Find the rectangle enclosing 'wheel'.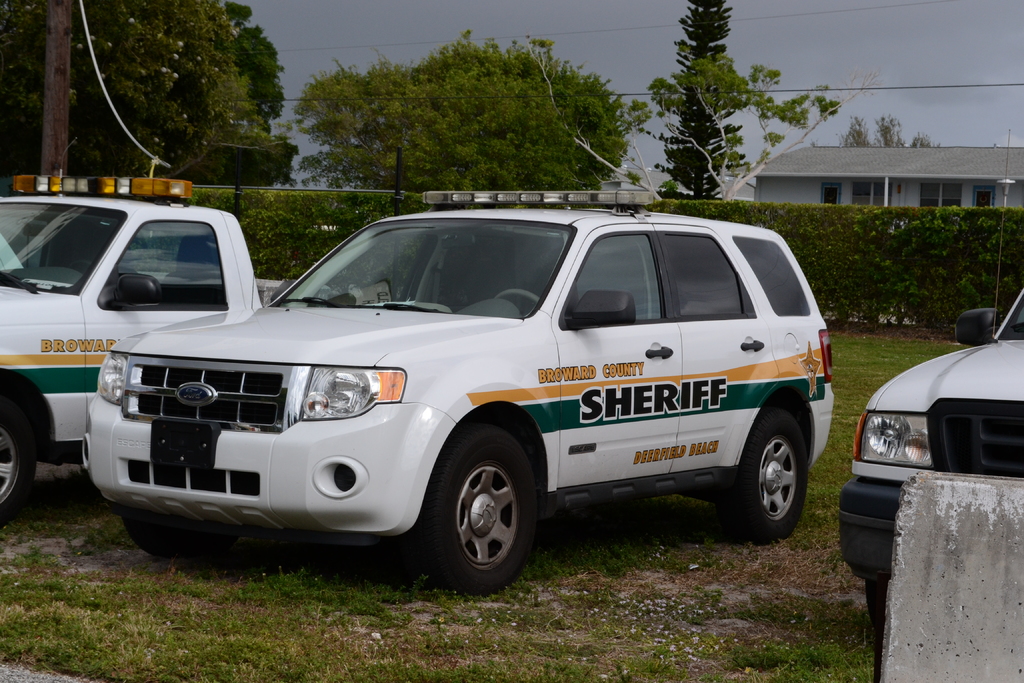
[0, 395, 35, 527].
